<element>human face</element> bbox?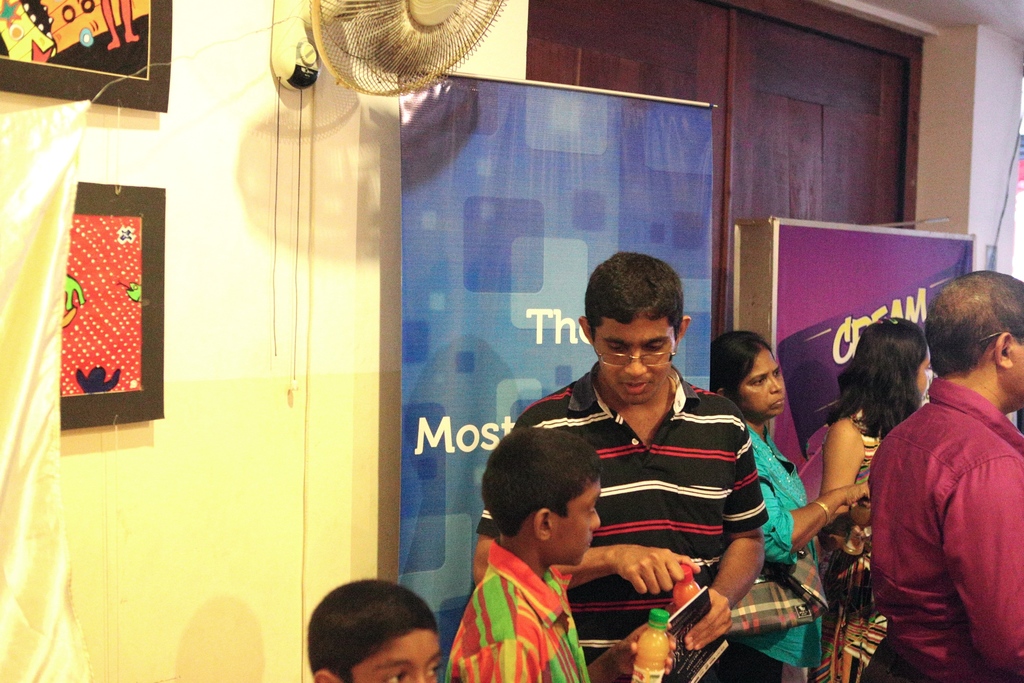
bbox(1011, 341, 1023, 404)
